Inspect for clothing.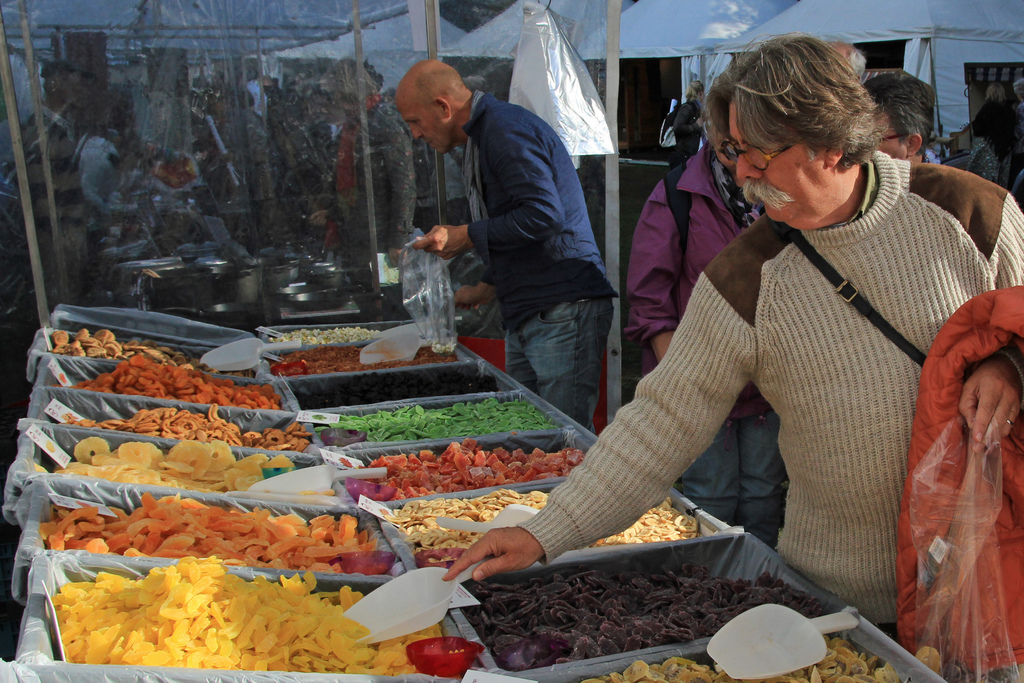
Inspection: 890:269:1023:682.
